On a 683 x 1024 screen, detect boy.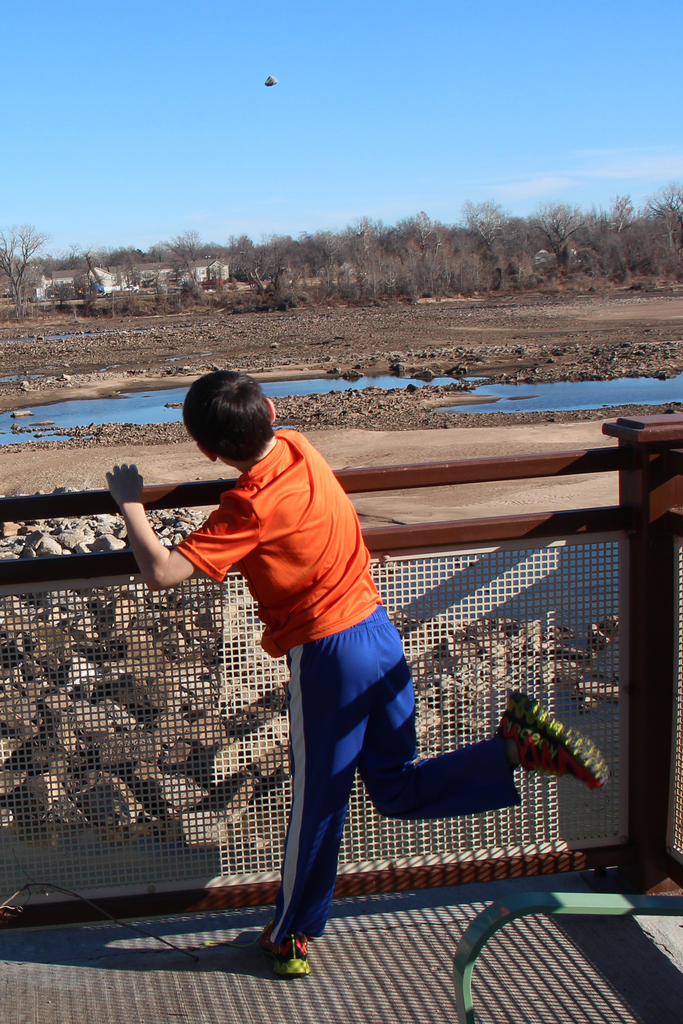
{"x1": 147, "y1": 367, "x2": 514, "y2": 943}.
